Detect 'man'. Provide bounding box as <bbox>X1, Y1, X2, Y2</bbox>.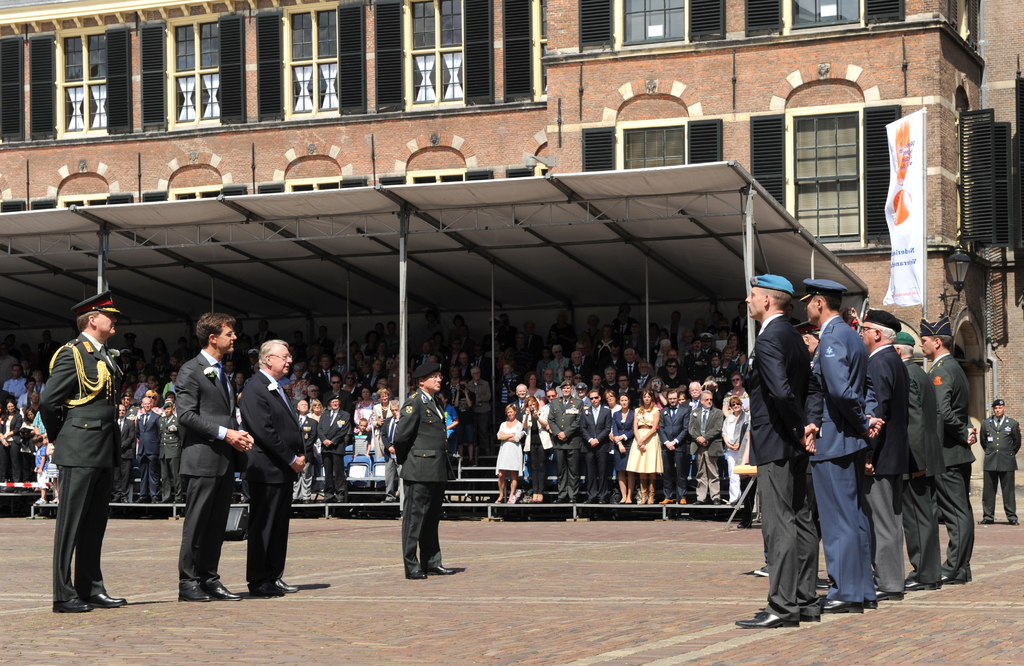
<bbox>475, 370, 495, 435</bbox>.
